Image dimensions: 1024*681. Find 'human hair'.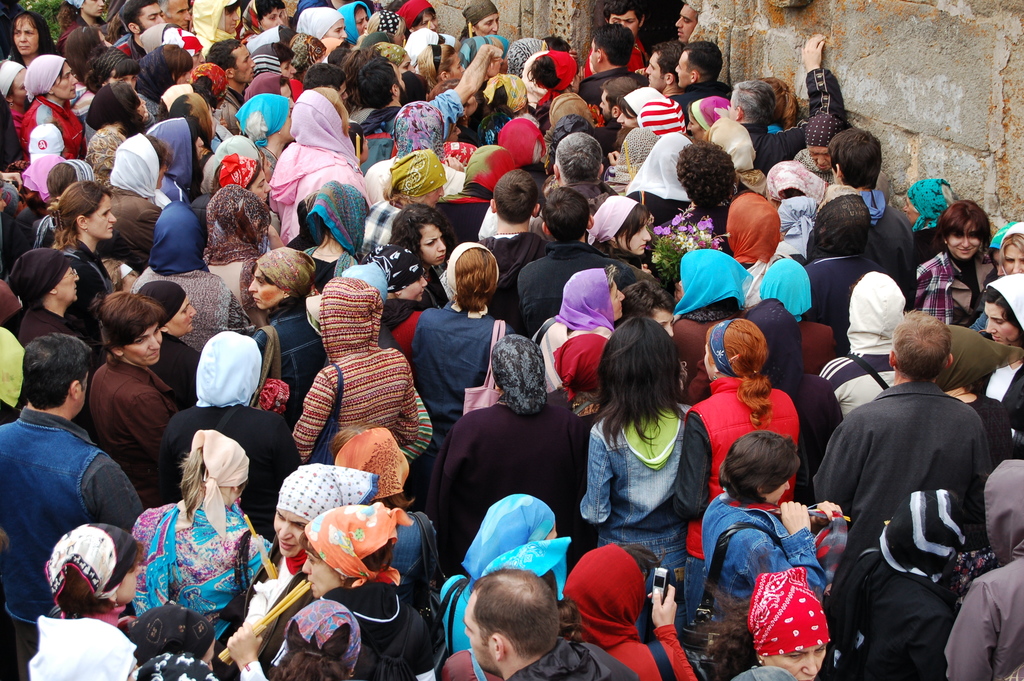
<bbox>465, 561, 563, 658</bbox>.
